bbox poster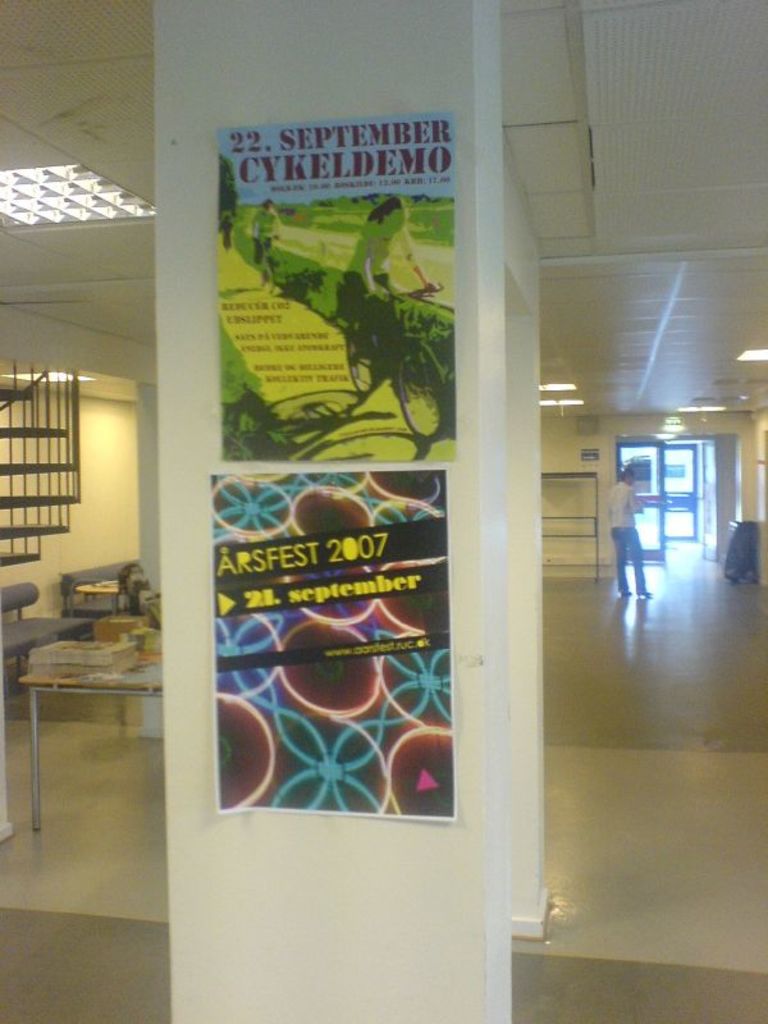
(211,475,454,818)
